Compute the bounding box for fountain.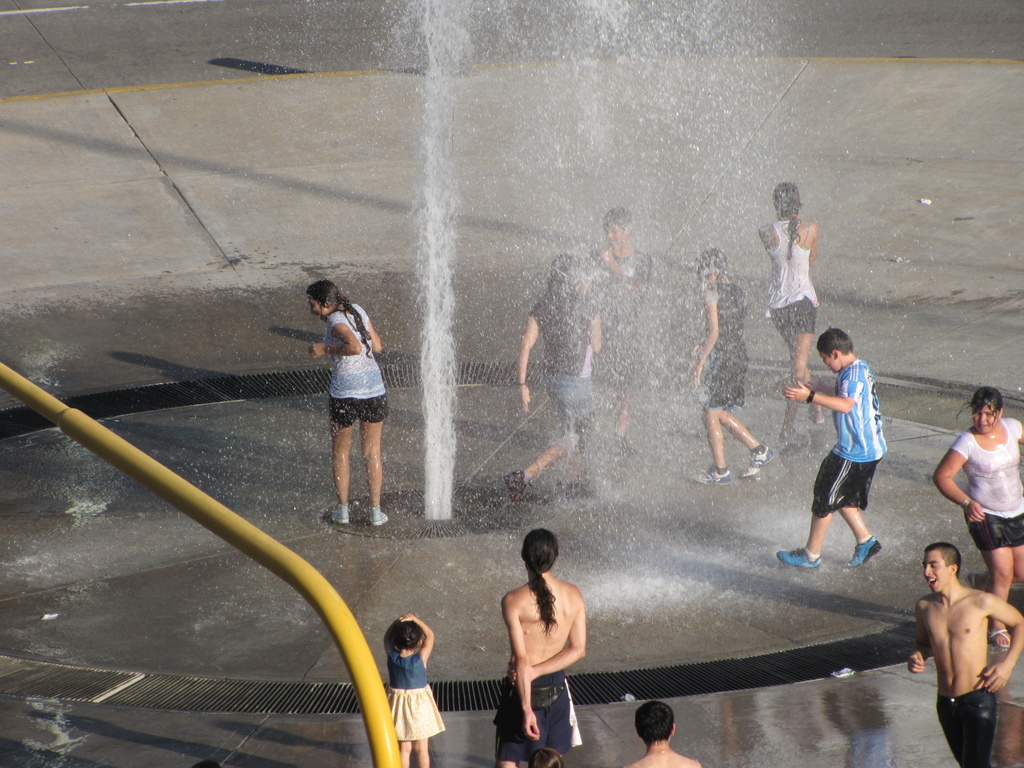
Rect(0, 0, 1022, 726).
